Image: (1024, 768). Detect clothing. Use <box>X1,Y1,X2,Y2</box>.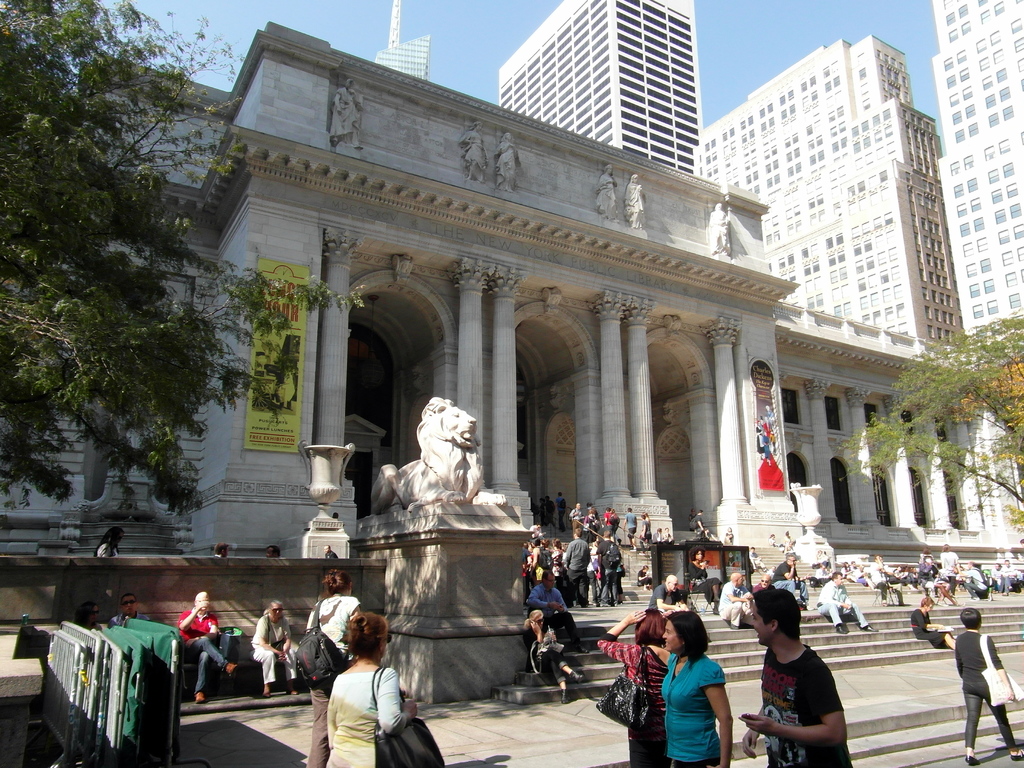
<box>688,515,700,534</box>.
